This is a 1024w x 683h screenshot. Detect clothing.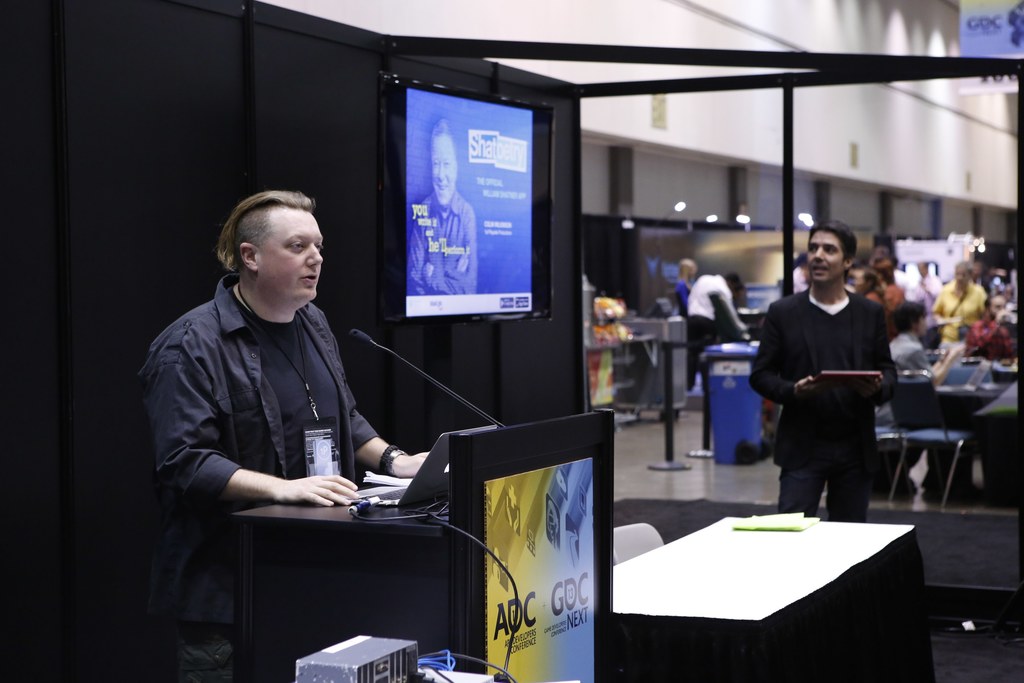
<box>145,274,381,682</box>.
